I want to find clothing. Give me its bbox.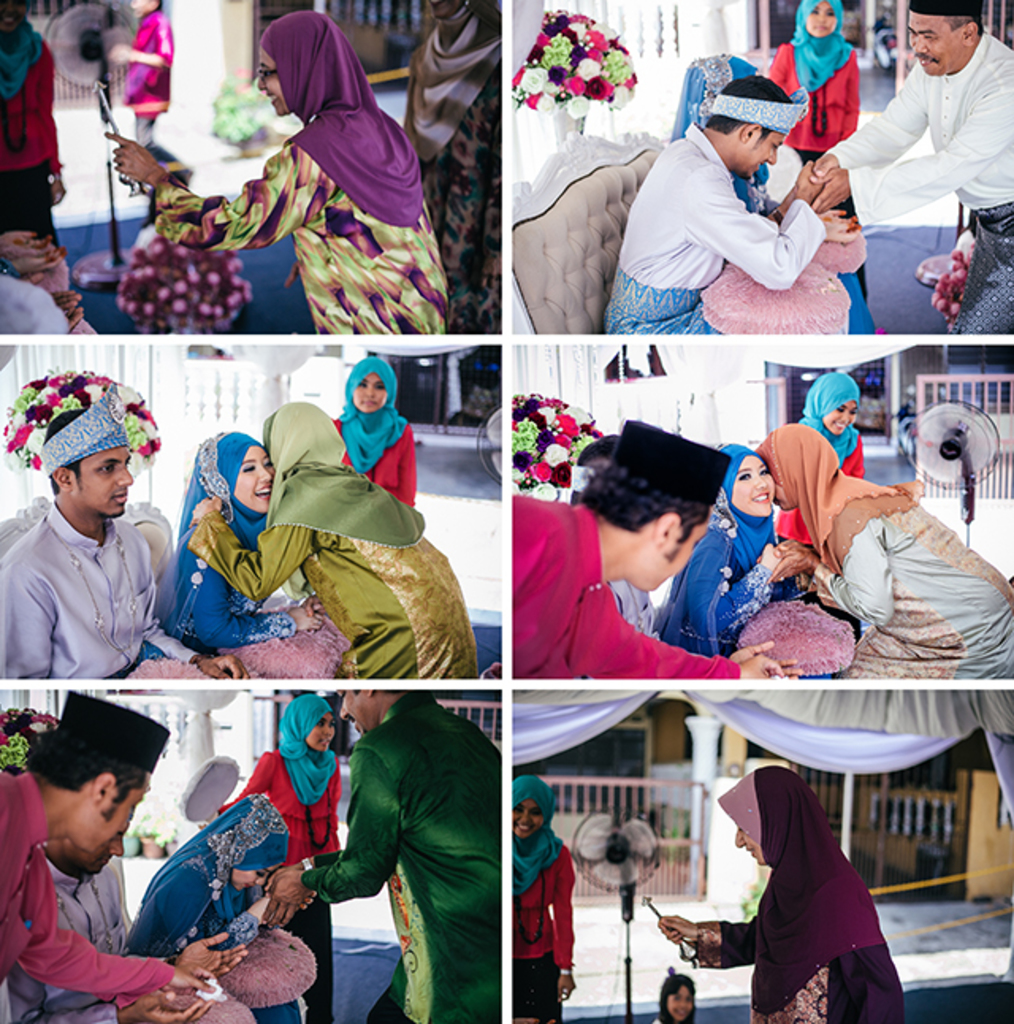
locate(0, 850, 130, 1022).
